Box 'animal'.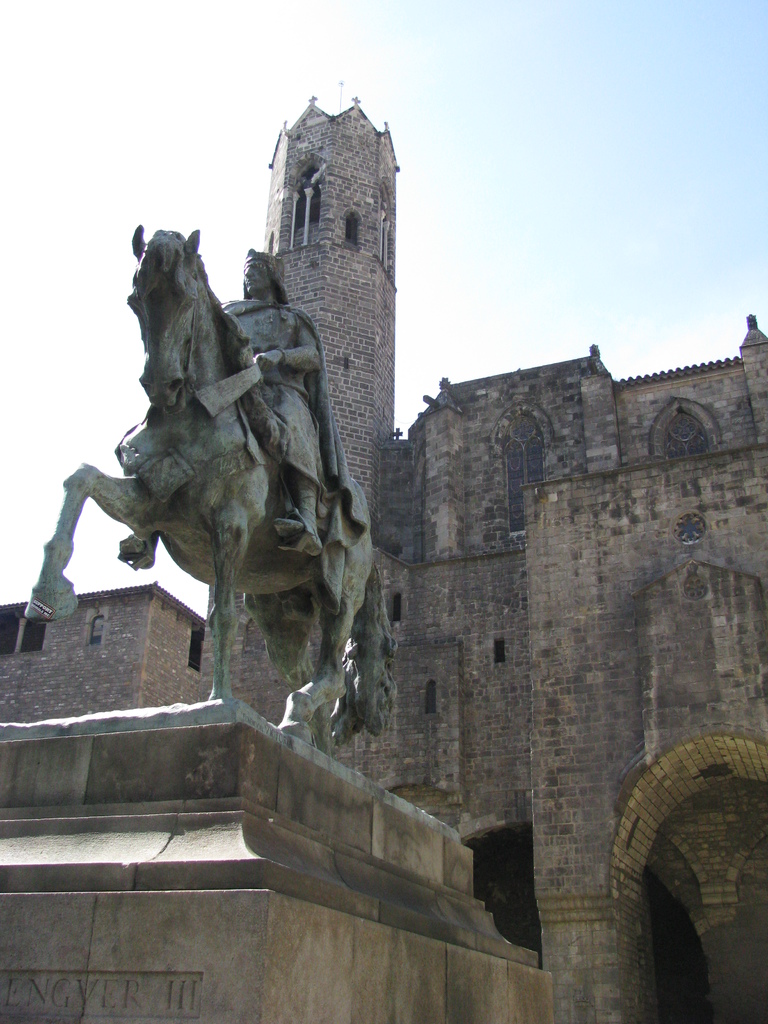
l=21, t=223, r=404, b=751.
